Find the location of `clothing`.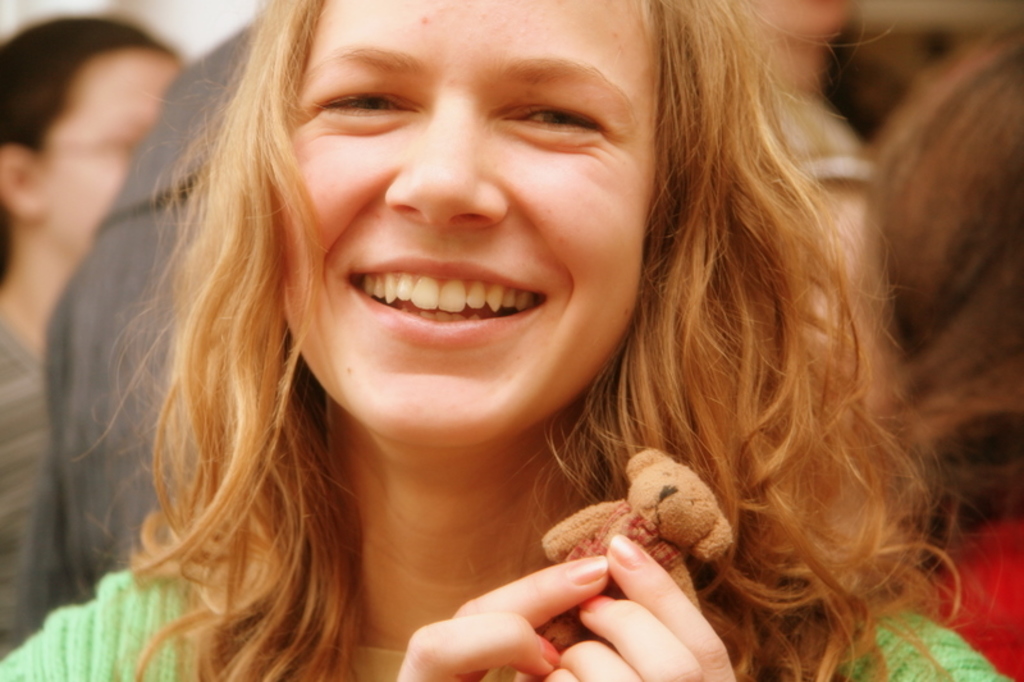
Location: (920,503,1023,681).
